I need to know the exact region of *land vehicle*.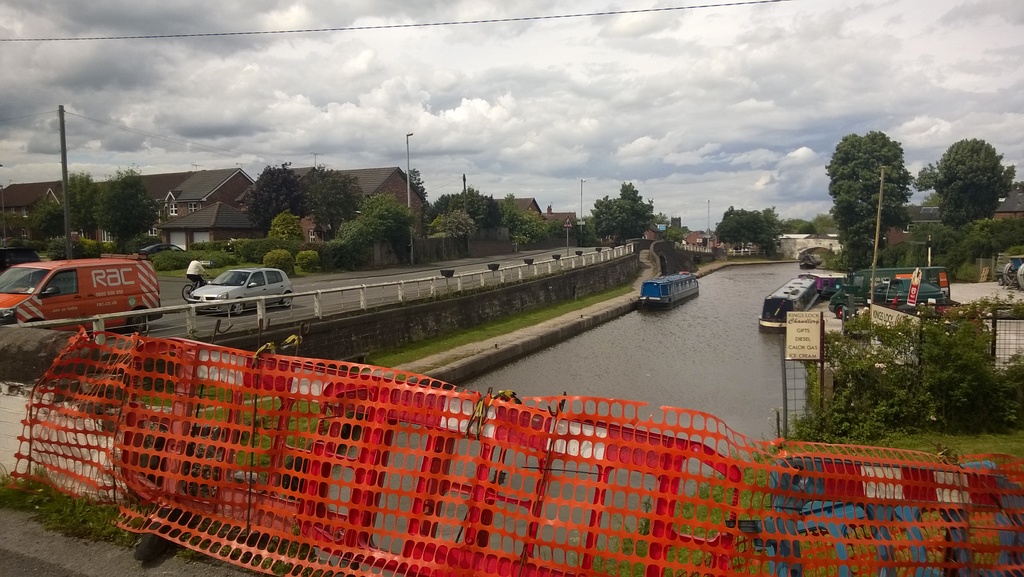
Region: bbox(10, 247, 158, 336).
